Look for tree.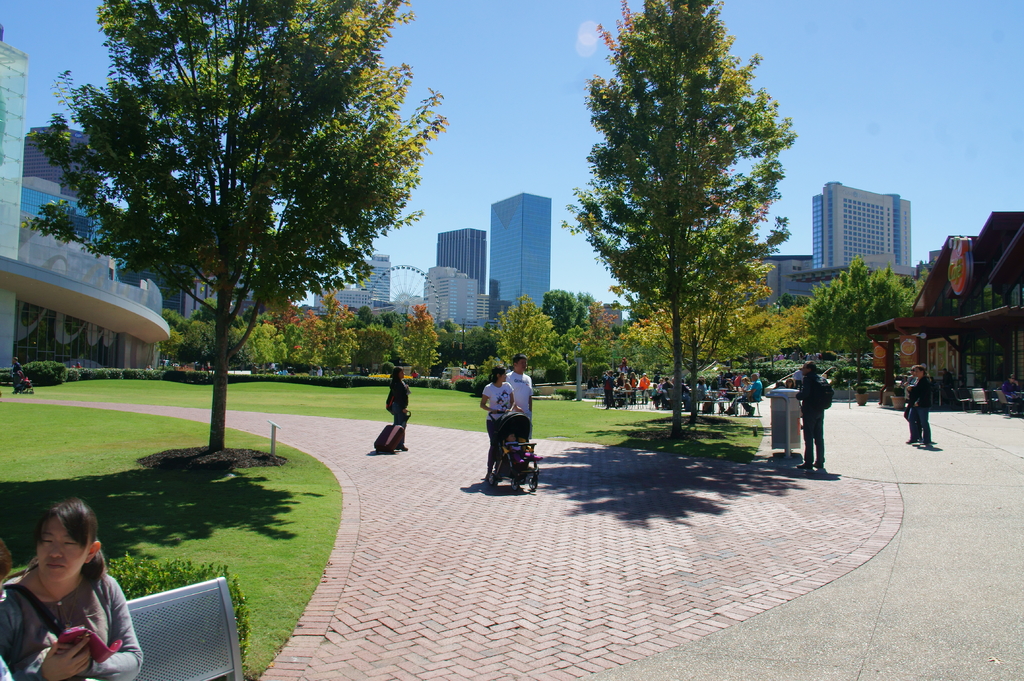
Found: rect(11, 0, 456, 464).
